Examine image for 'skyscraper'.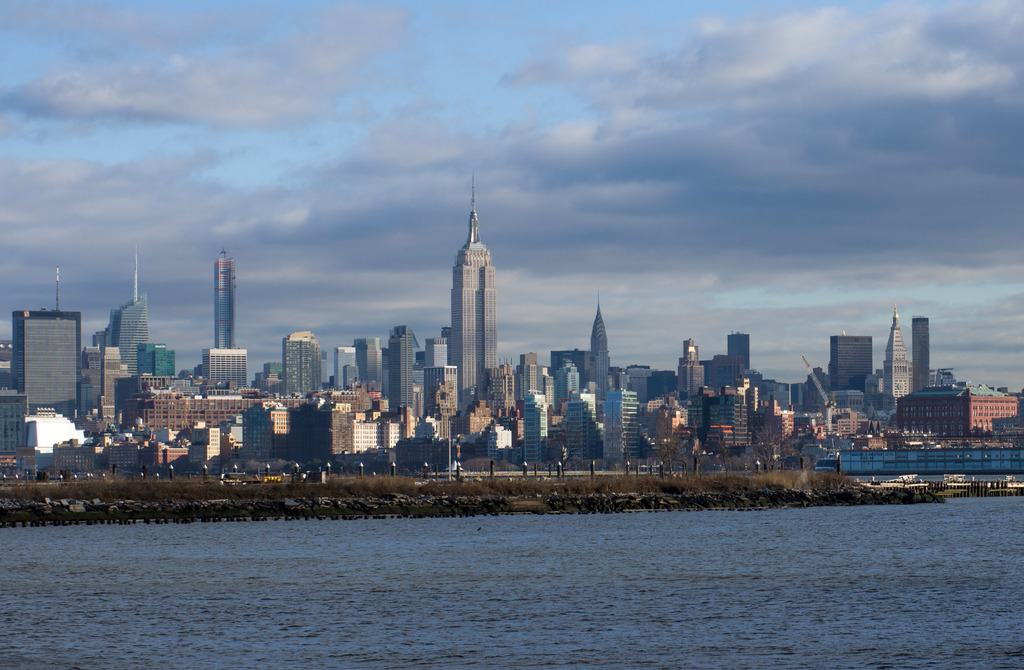
Examination result: [595, 350, 607, 397].
